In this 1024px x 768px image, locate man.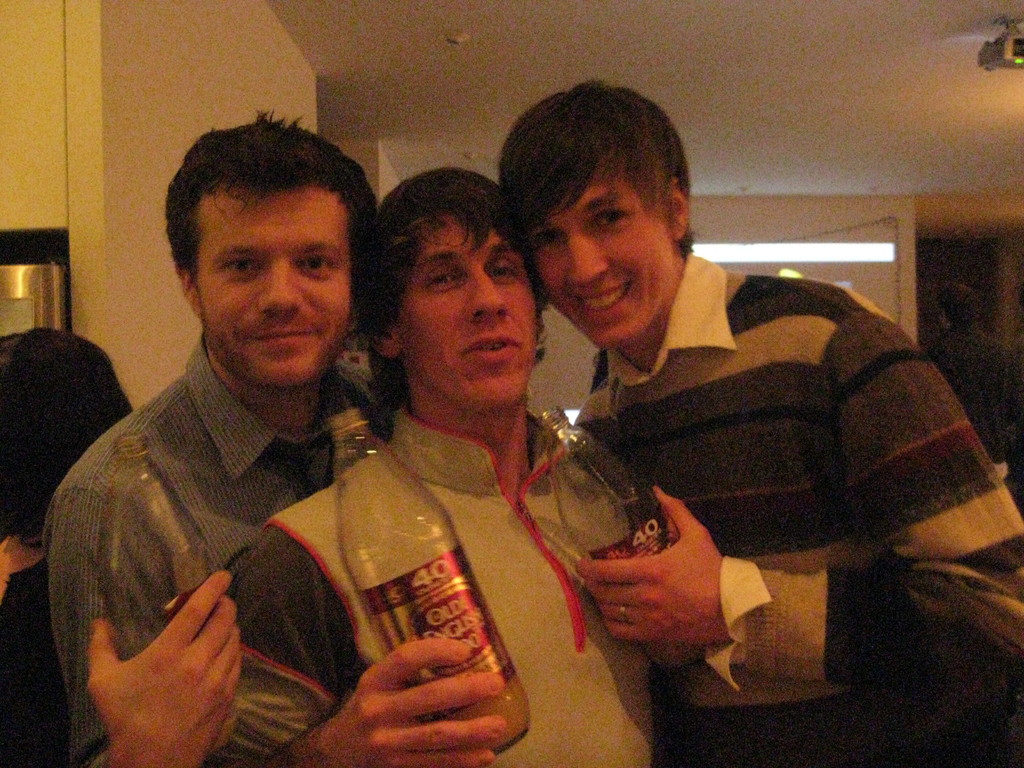
Bounding box: (199, 166, 664, 767).
